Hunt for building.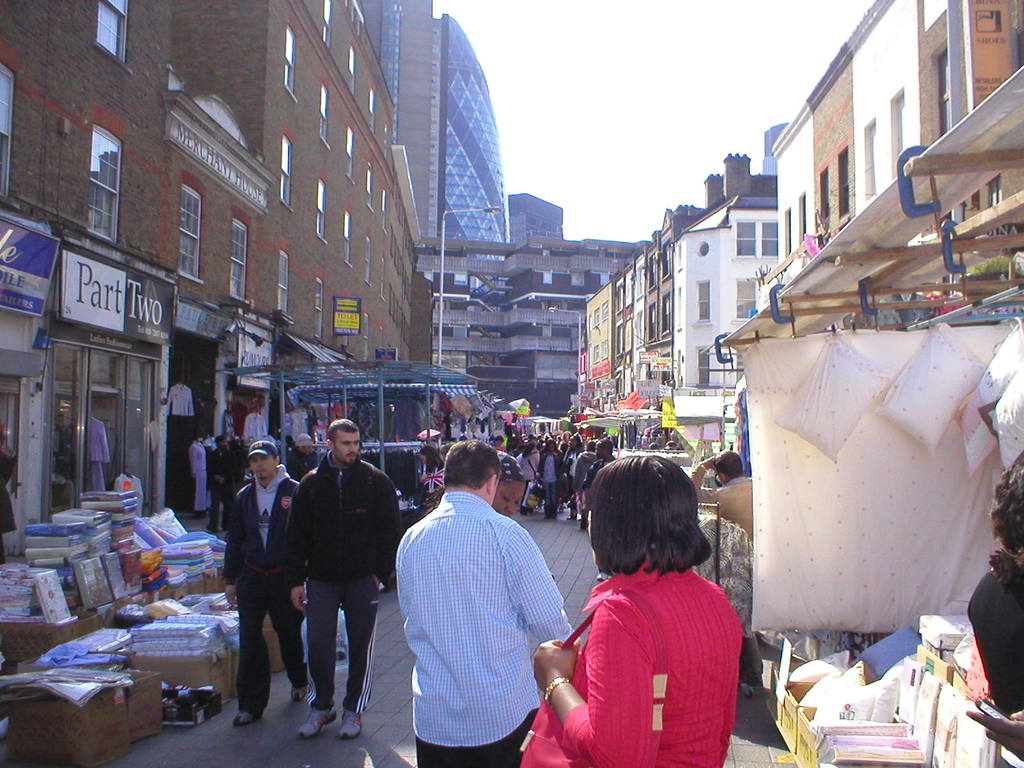
Hunted down at 422,230,634,437.
